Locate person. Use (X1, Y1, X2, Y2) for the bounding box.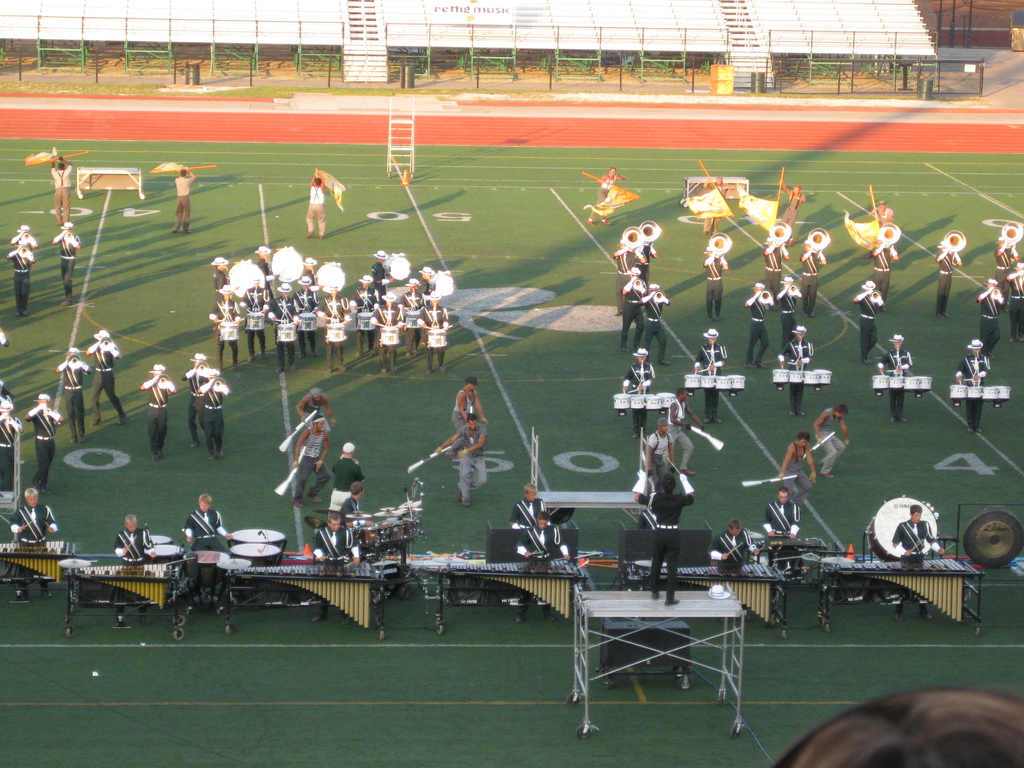
(239, 277, 275, 355).
